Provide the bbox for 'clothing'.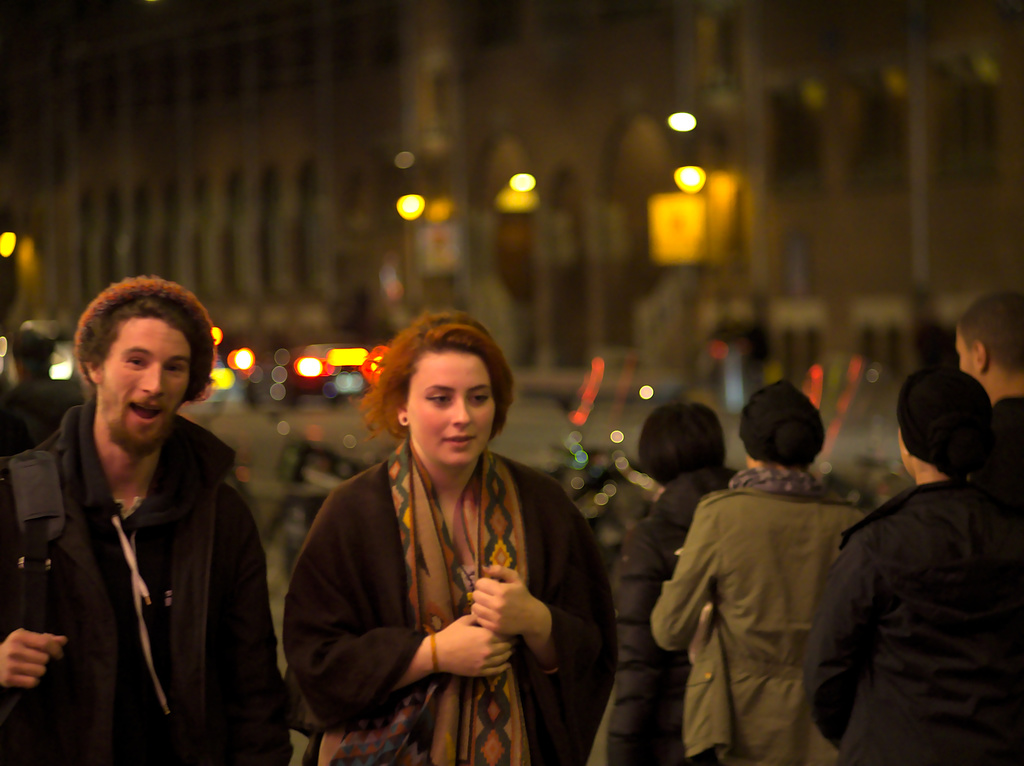
pyautogui.locateOnScreen(980, 390, 1021, 504).
